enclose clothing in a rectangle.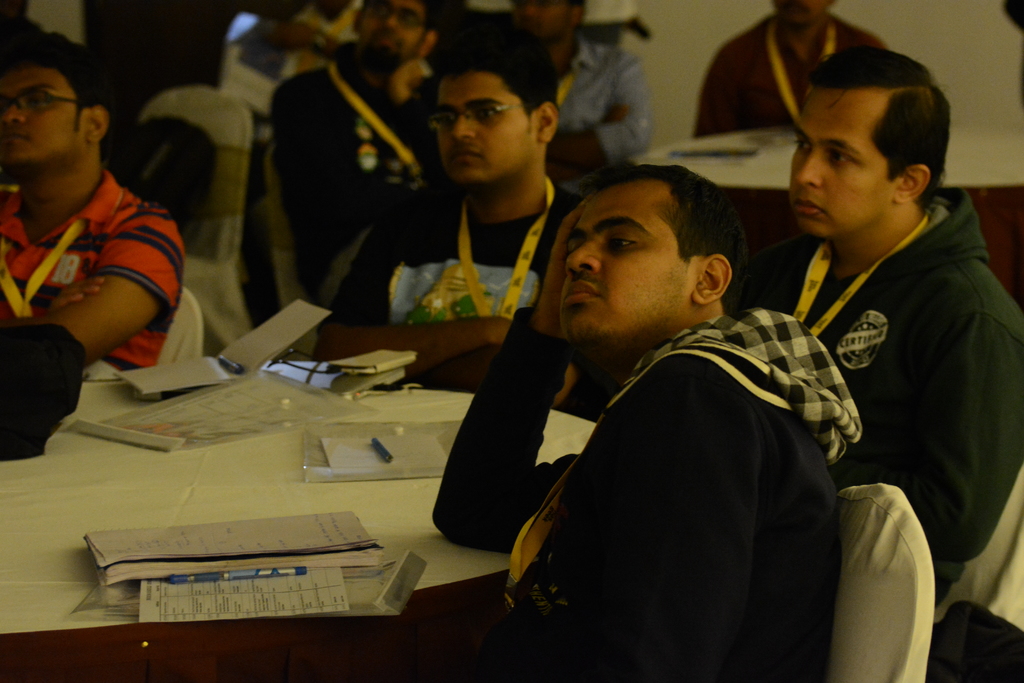
detection(268, 35, 451, 309).
